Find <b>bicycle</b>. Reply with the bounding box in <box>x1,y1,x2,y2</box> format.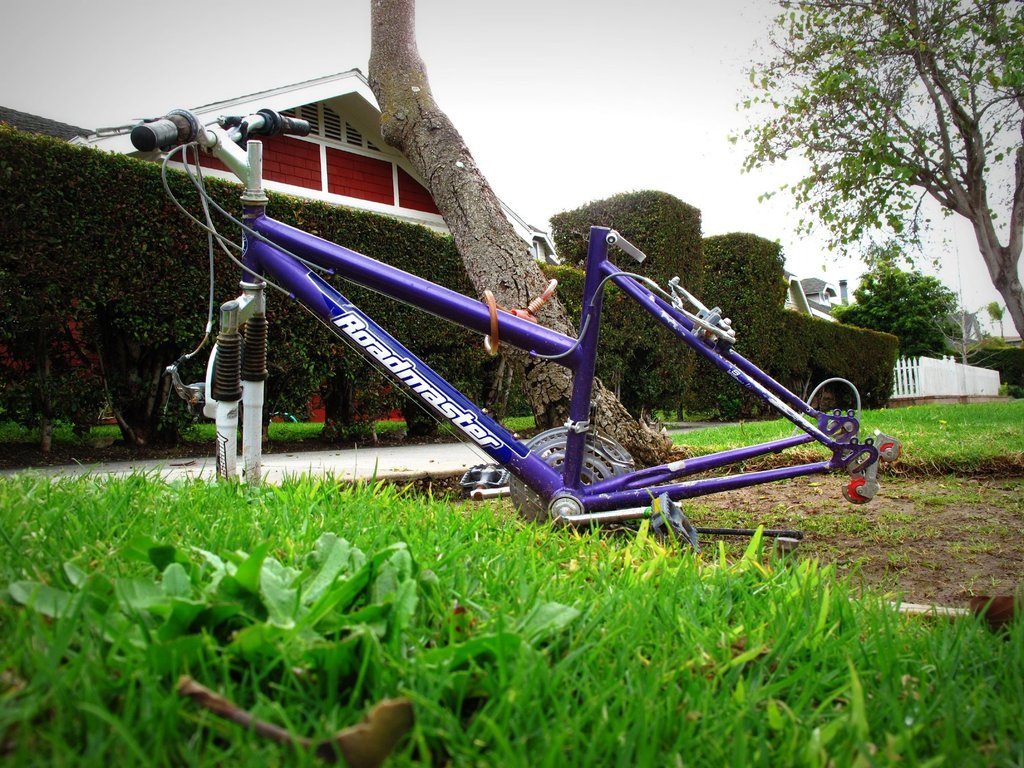
<box>166,136,925,536</box>.
